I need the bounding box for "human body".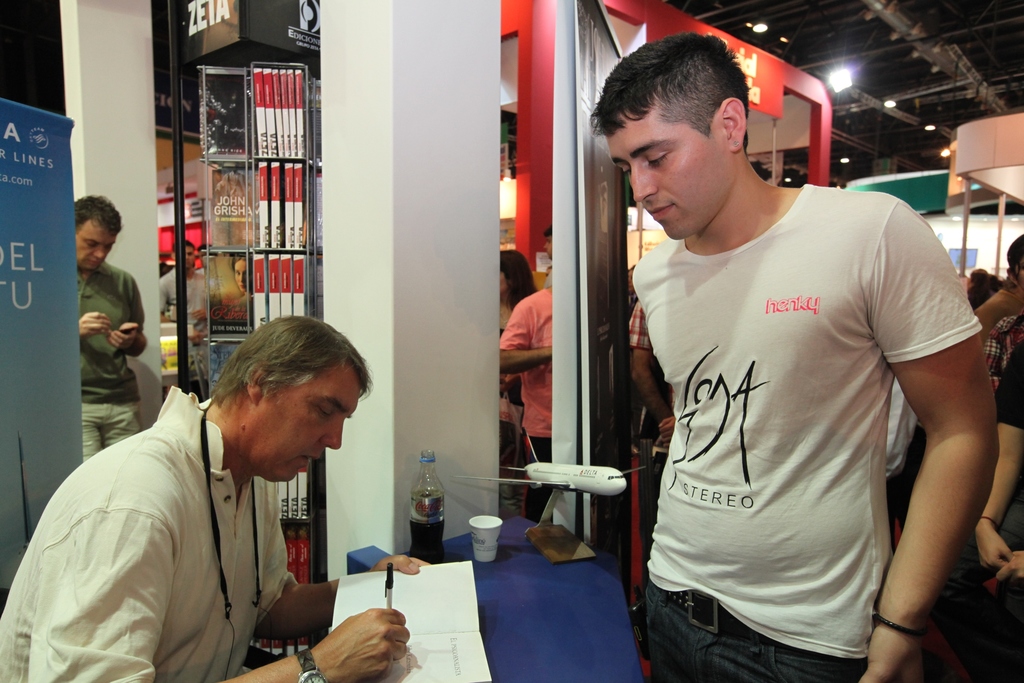
Here it is: left=972, top=287, right=1021, bottom=342.
